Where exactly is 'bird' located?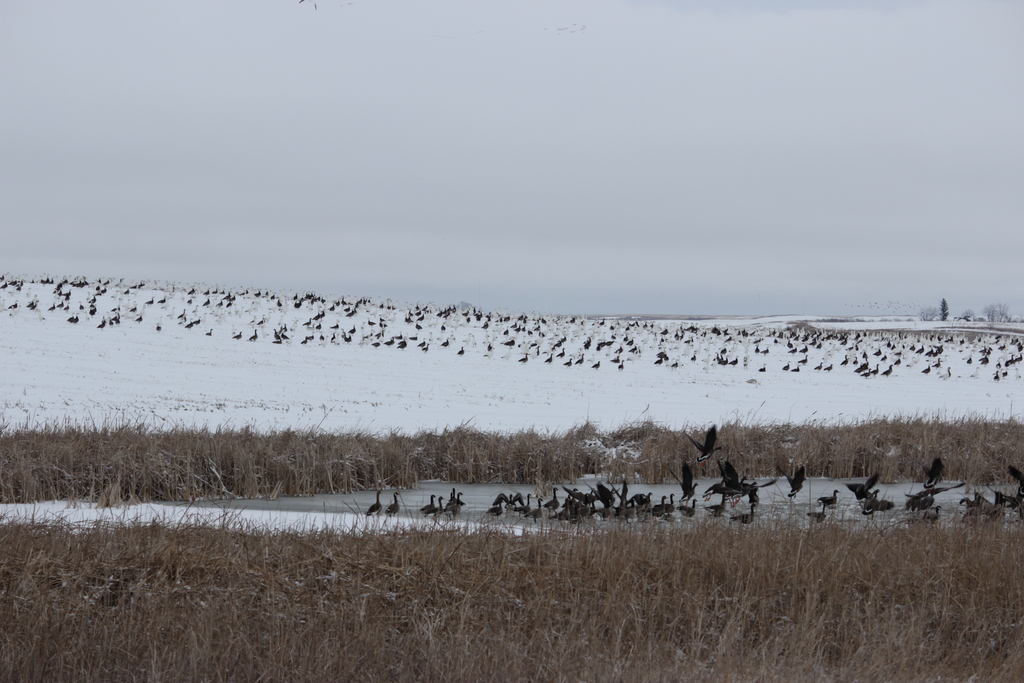
Its bounding box is left=360, top=495, right=381, bottom=511.
